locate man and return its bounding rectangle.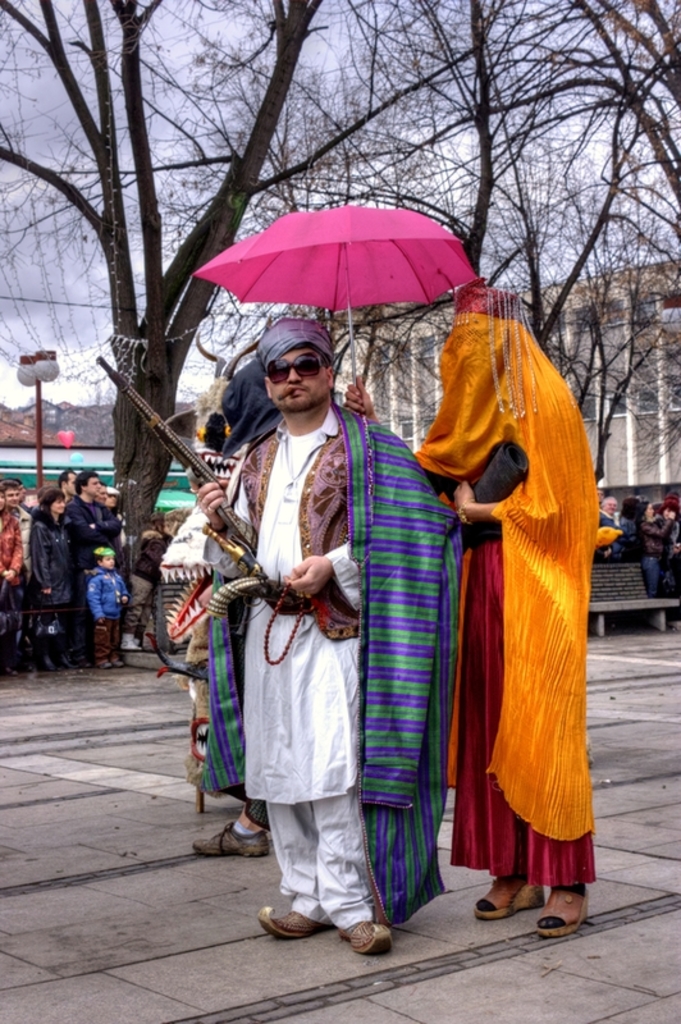
59 468 79 508.
